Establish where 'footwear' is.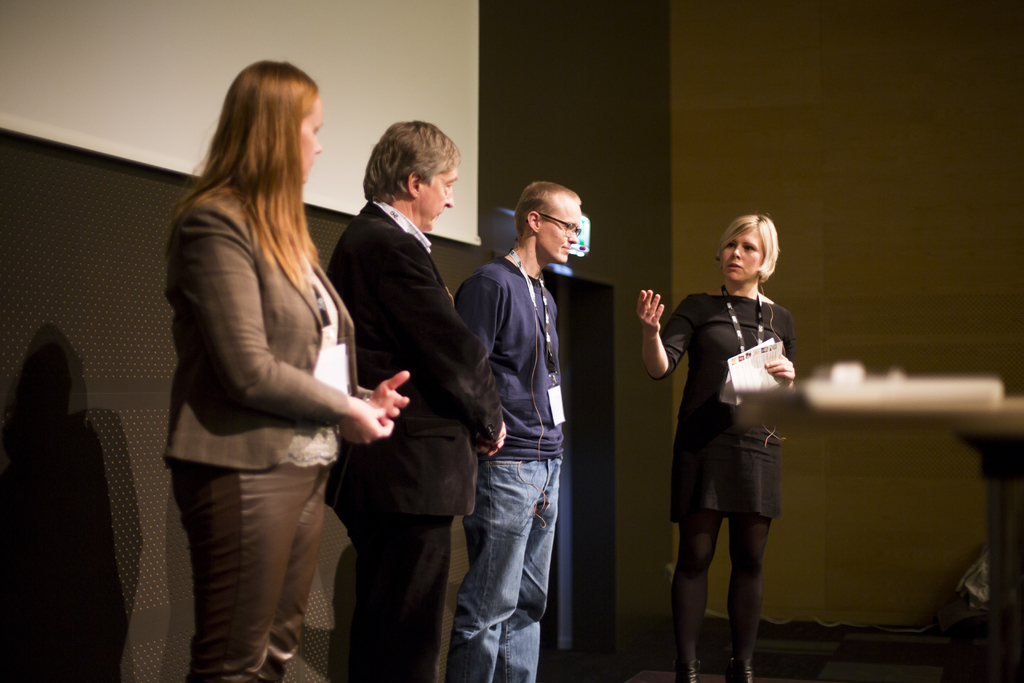
Established at <region>724, 655, 754, 682</region>.
